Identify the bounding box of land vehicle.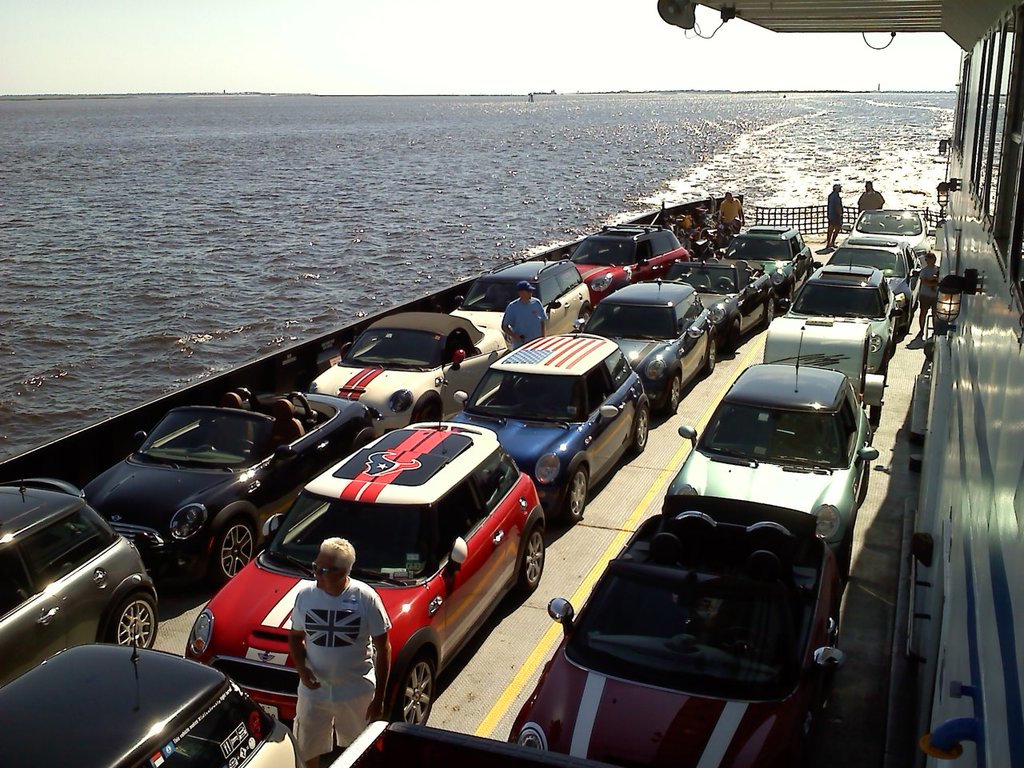
[x1=0, y1=476, x2=152, y2=686].
